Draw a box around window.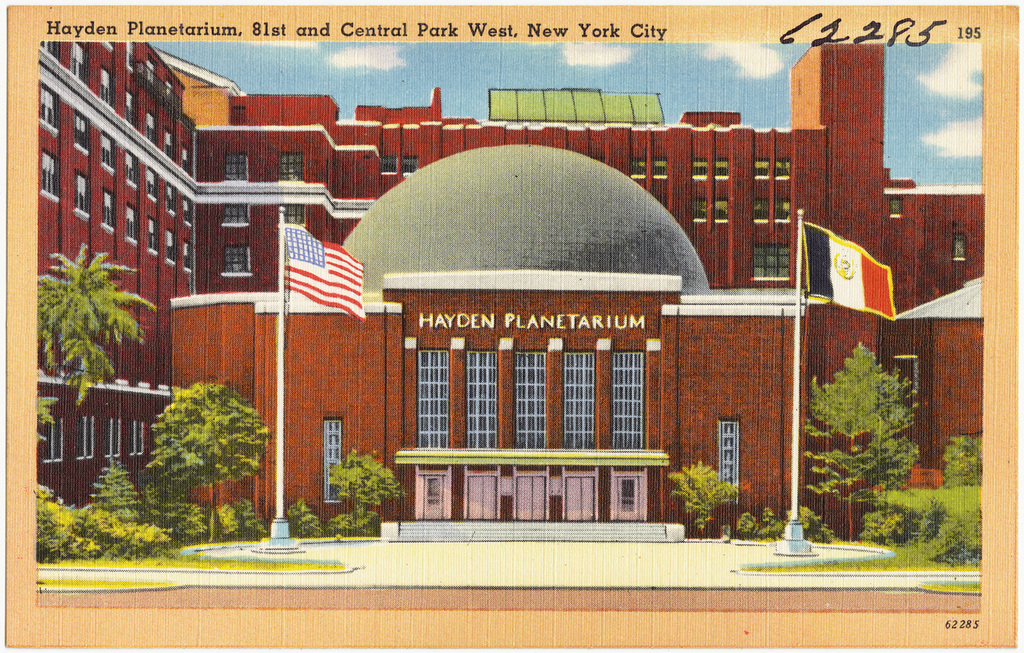
[106, 42, 117, 57].
